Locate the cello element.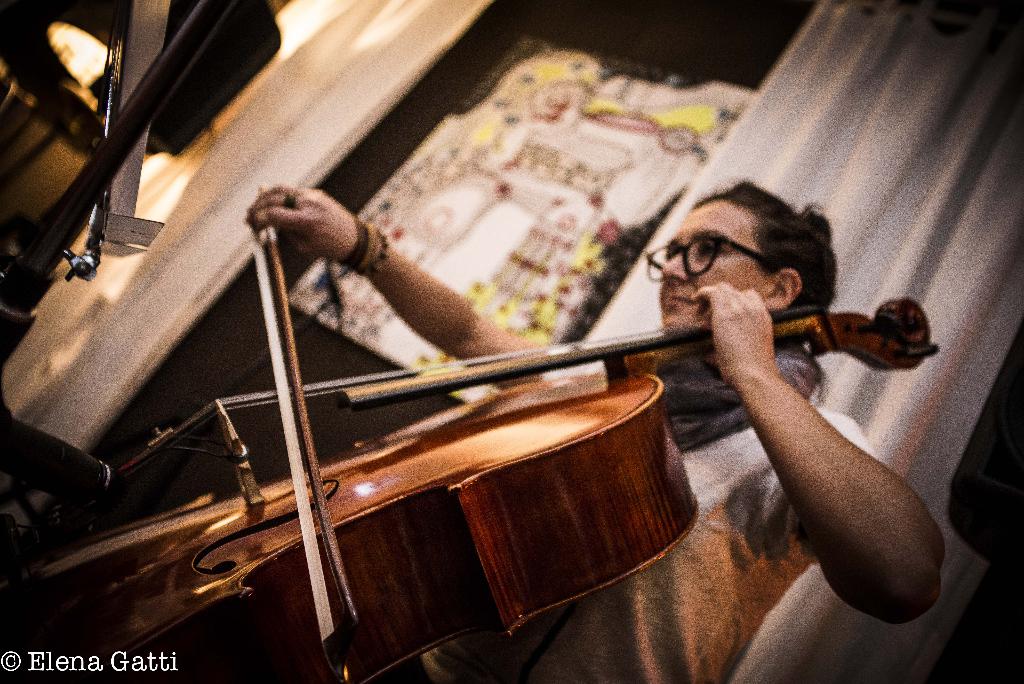
Element bbox: locate(0, 183, 942, 683).
